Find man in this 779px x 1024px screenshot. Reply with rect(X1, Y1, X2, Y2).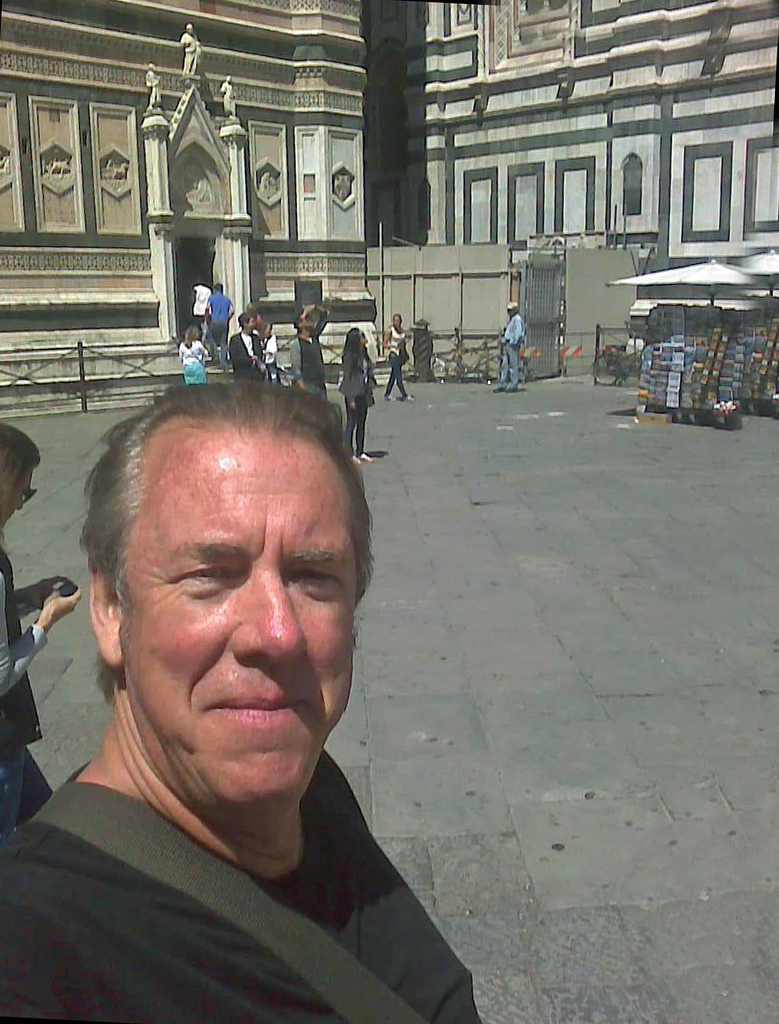
rect(0, 356, 510, 1013).
